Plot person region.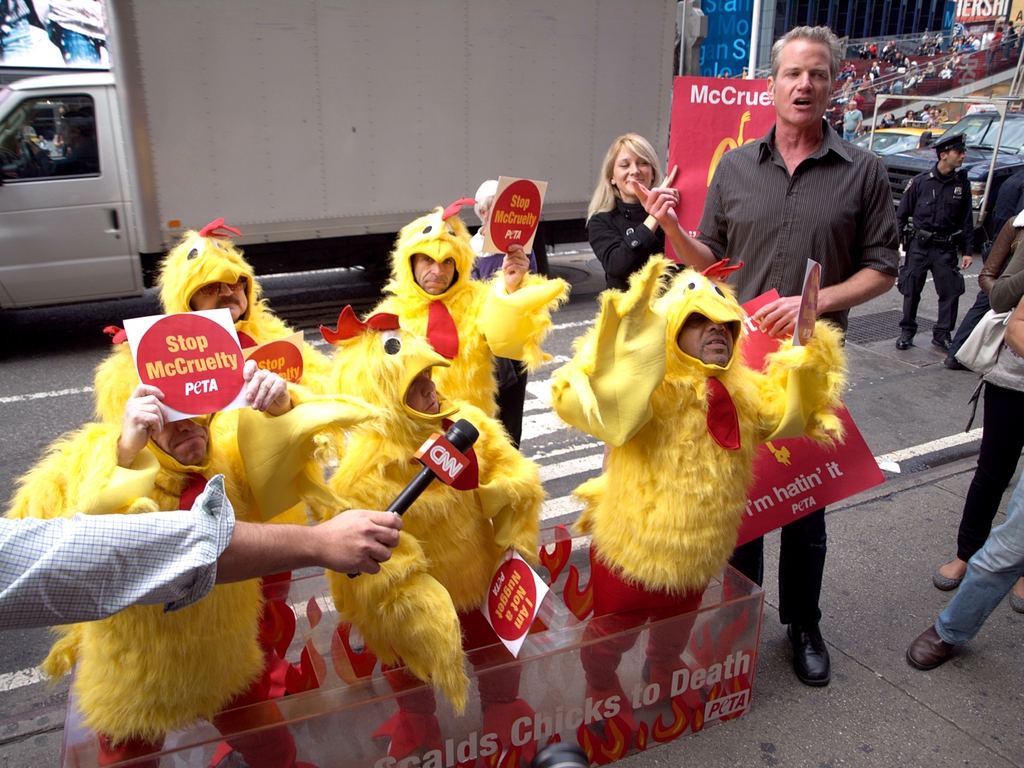
Plotted at <region>975, 209, 1023, 269</region>.
